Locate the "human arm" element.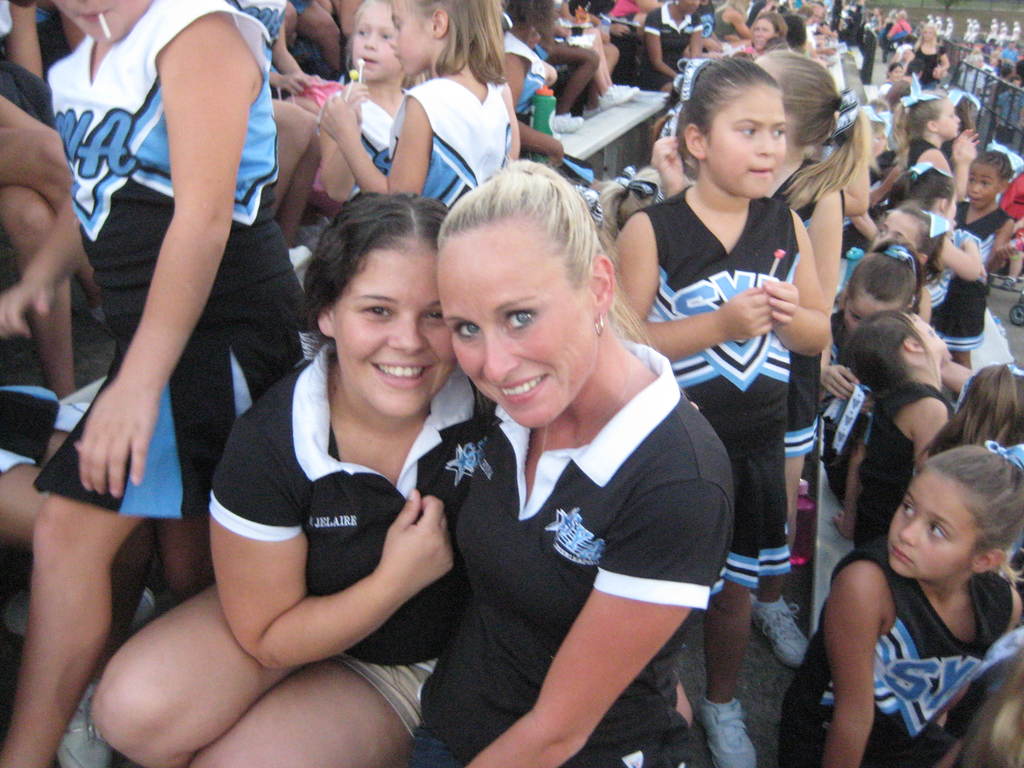
Element bbox: Rect(761, 205, 828, 360).
